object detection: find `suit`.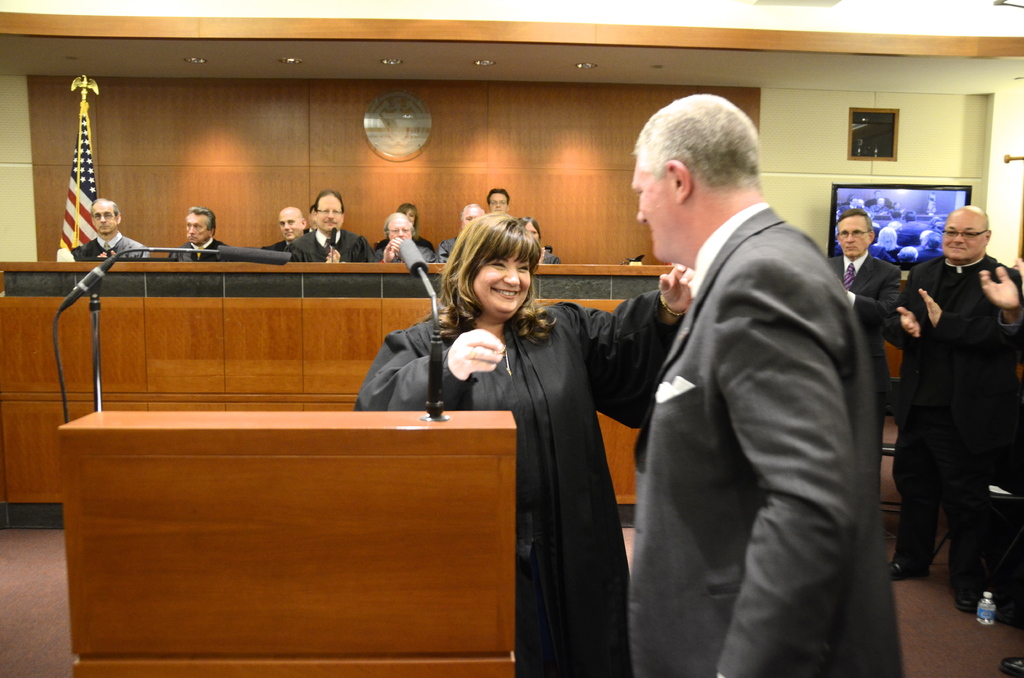
locate(263, 241, 294, 250).
